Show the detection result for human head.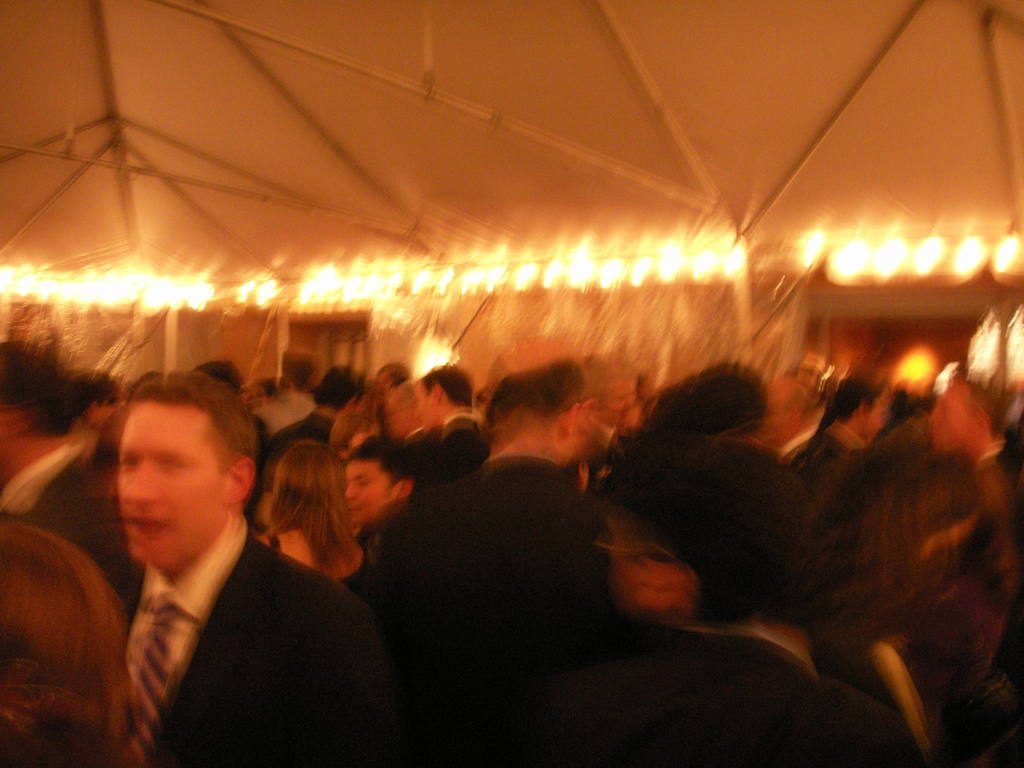
box=[794, 356, 826, 396].
